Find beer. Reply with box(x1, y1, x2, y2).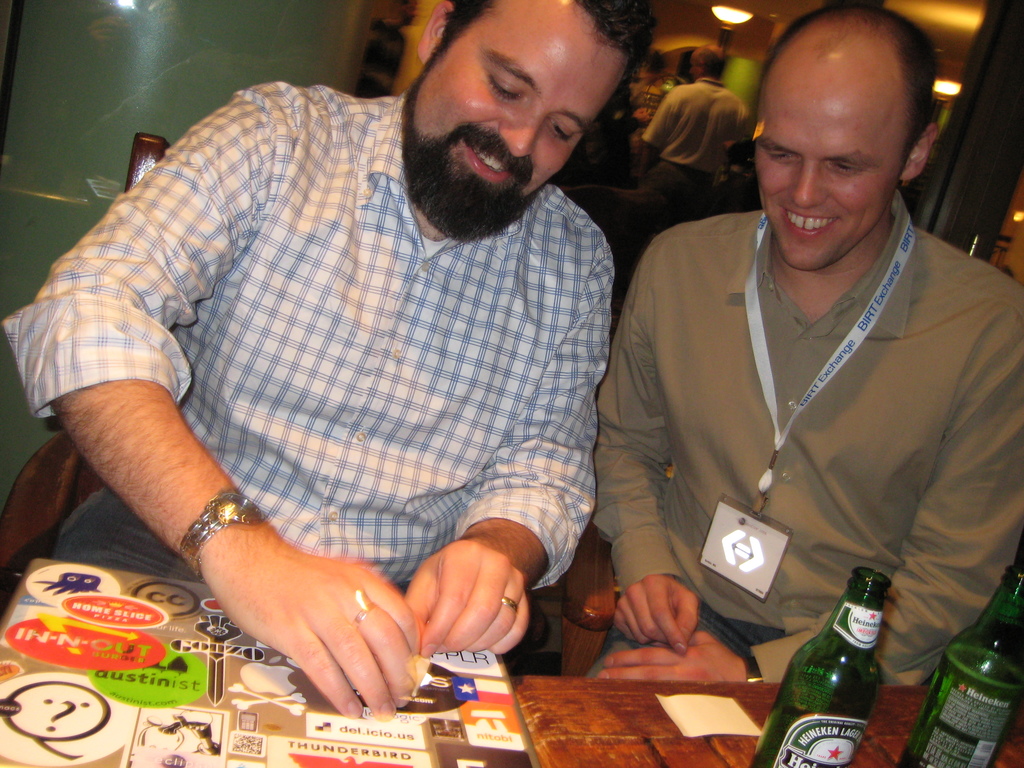
box(747, 569, 890, 765).
